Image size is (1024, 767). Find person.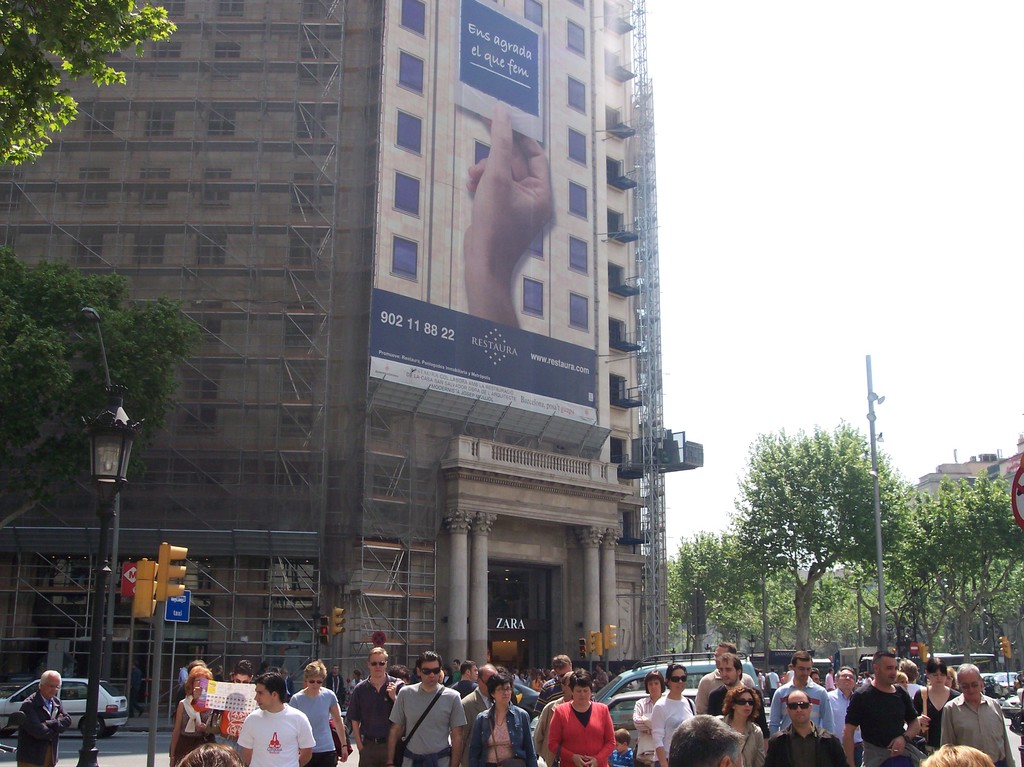
select_region(652, 668, 705, 752).
